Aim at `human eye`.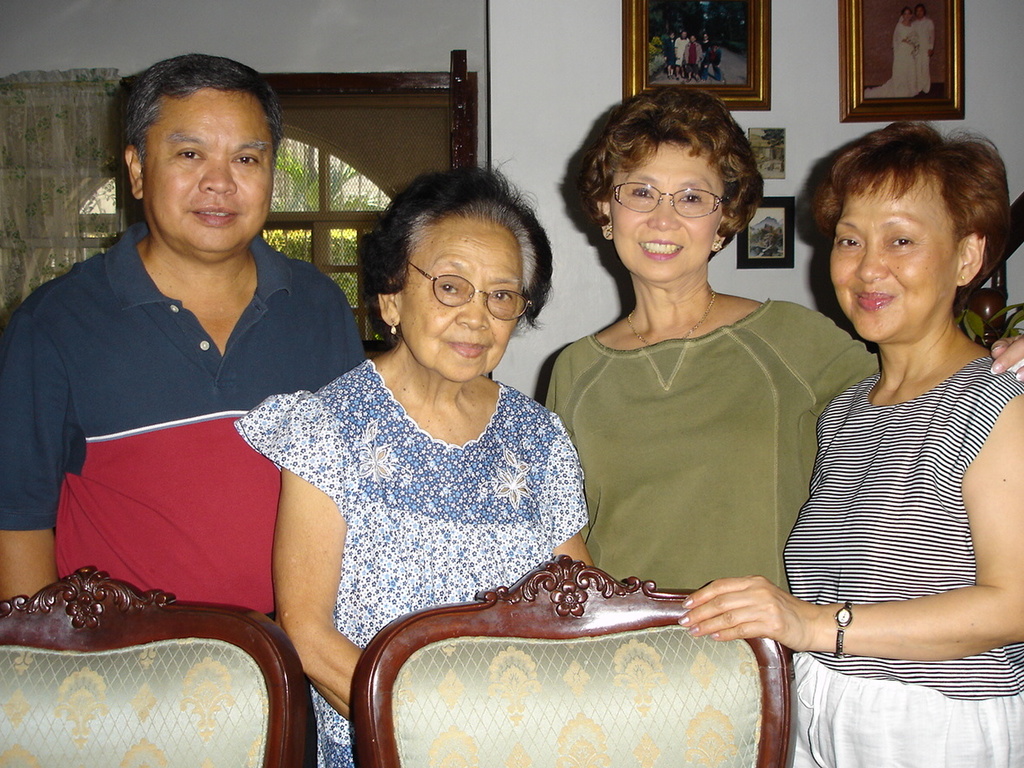
Aimed at bbox=(488, 288, 514, 302).
